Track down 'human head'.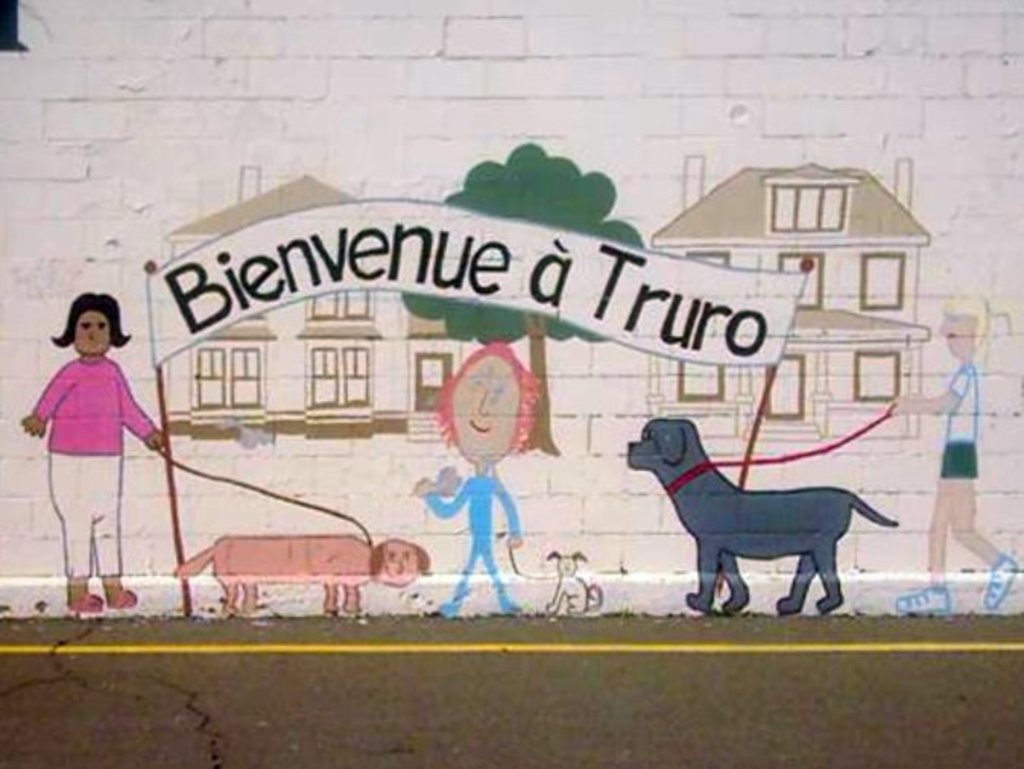
Tracked to region(68, 290, 119, 360).
